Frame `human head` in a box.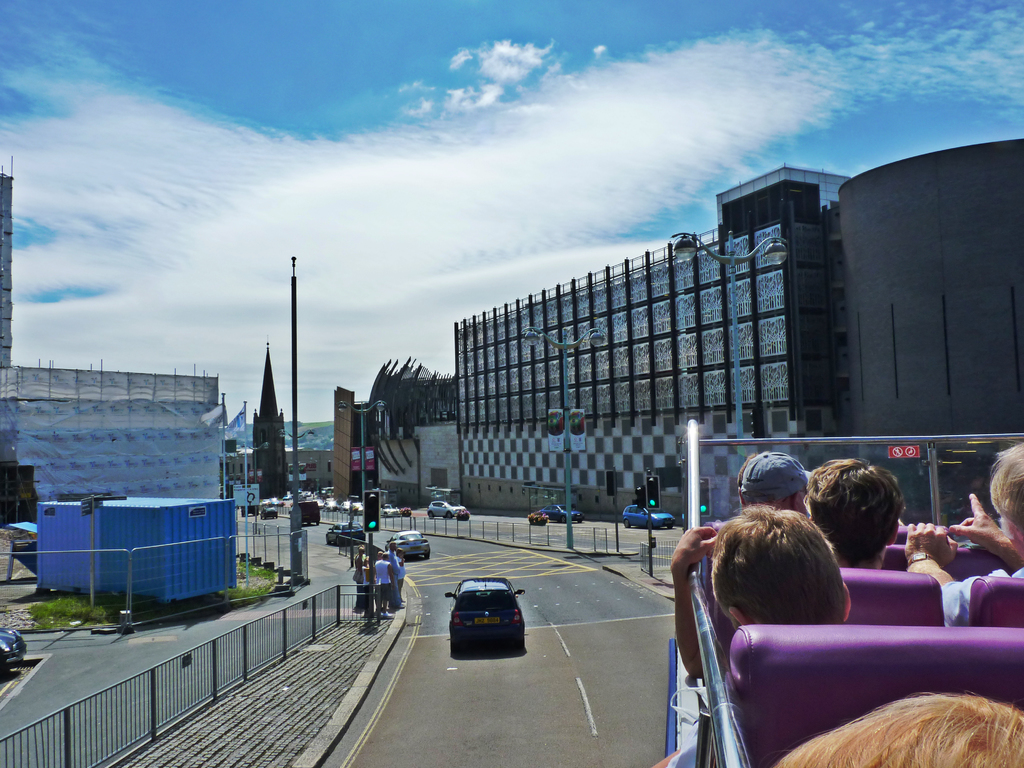
box(987, 440, 1023, 563).
